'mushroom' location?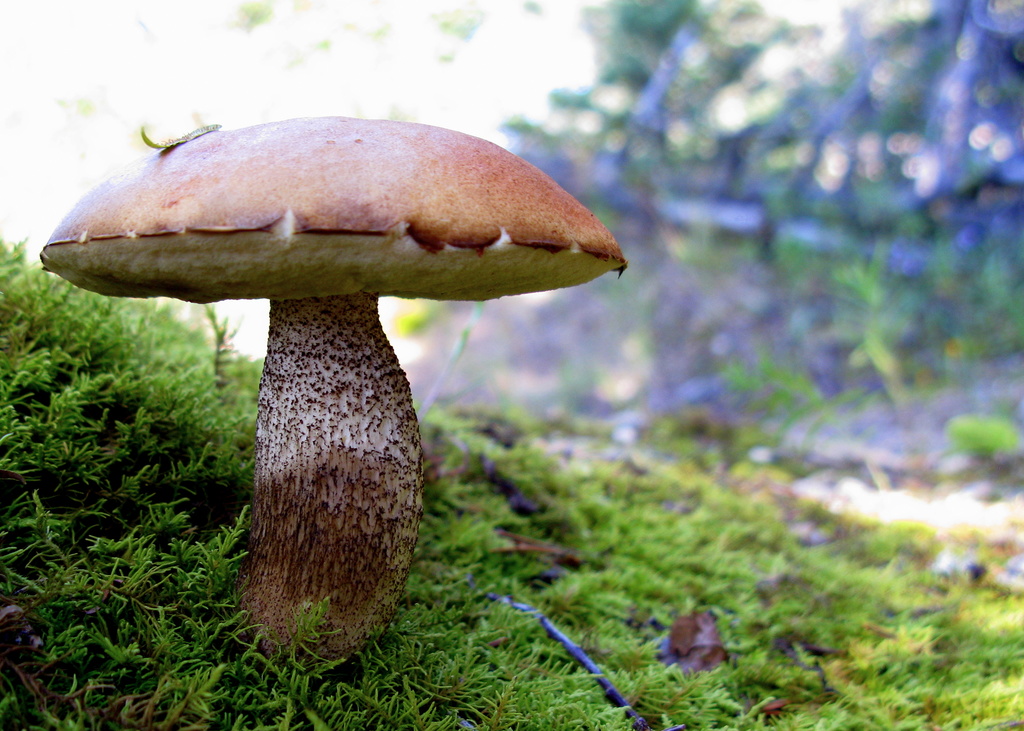
l=20, t=118, r=616, b=674
